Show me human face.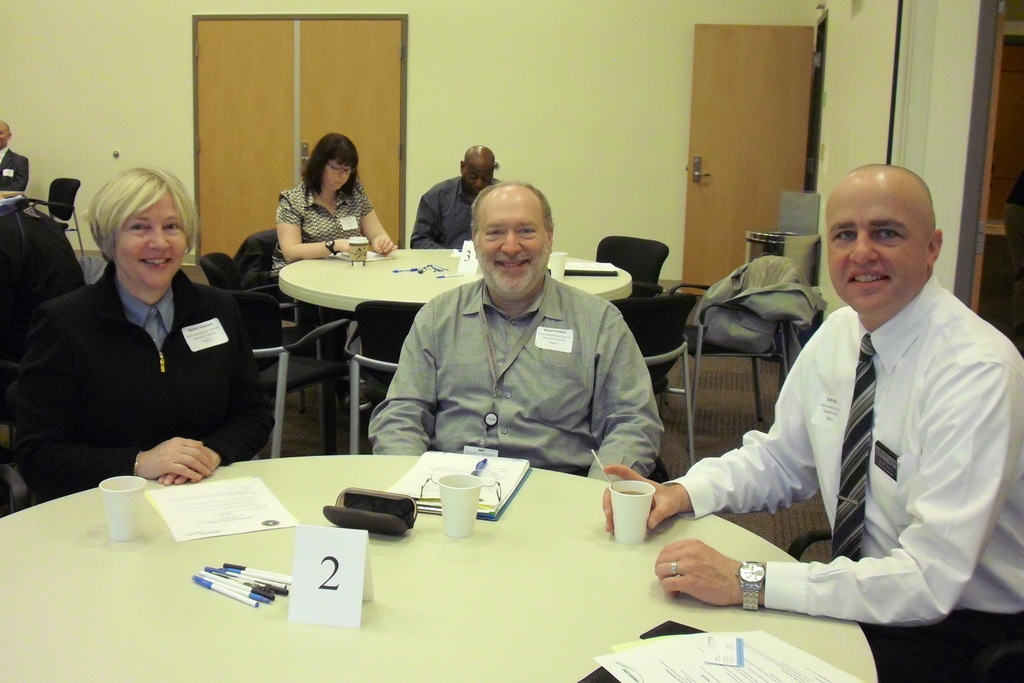
human face is here: <region>113, 185, 190, 292</region>.
